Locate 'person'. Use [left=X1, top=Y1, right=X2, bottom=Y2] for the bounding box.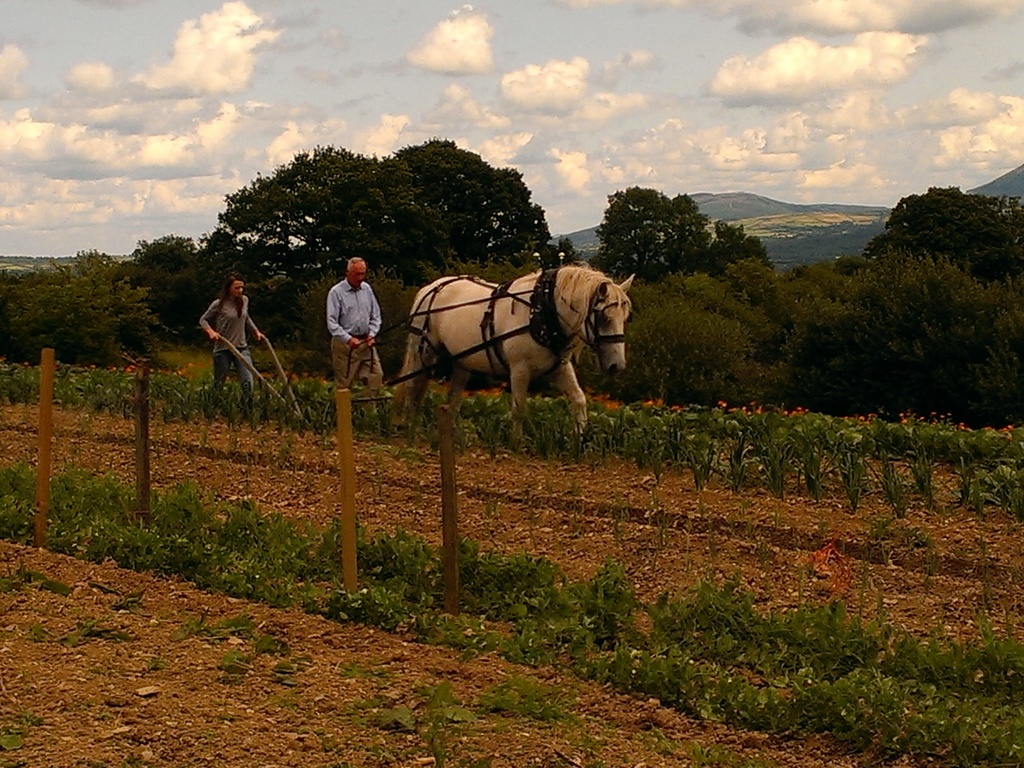
[left=193, top=275, right=256, bottom=395].
